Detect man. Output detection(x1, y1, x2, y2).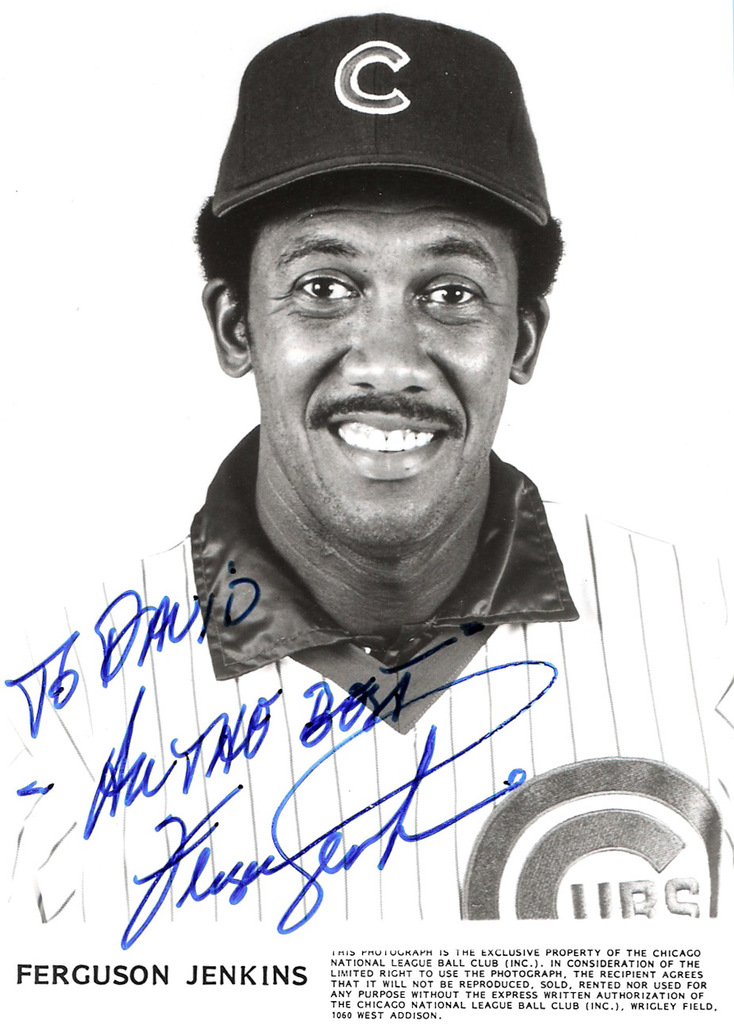
detection(105, 45, 636, 823).
